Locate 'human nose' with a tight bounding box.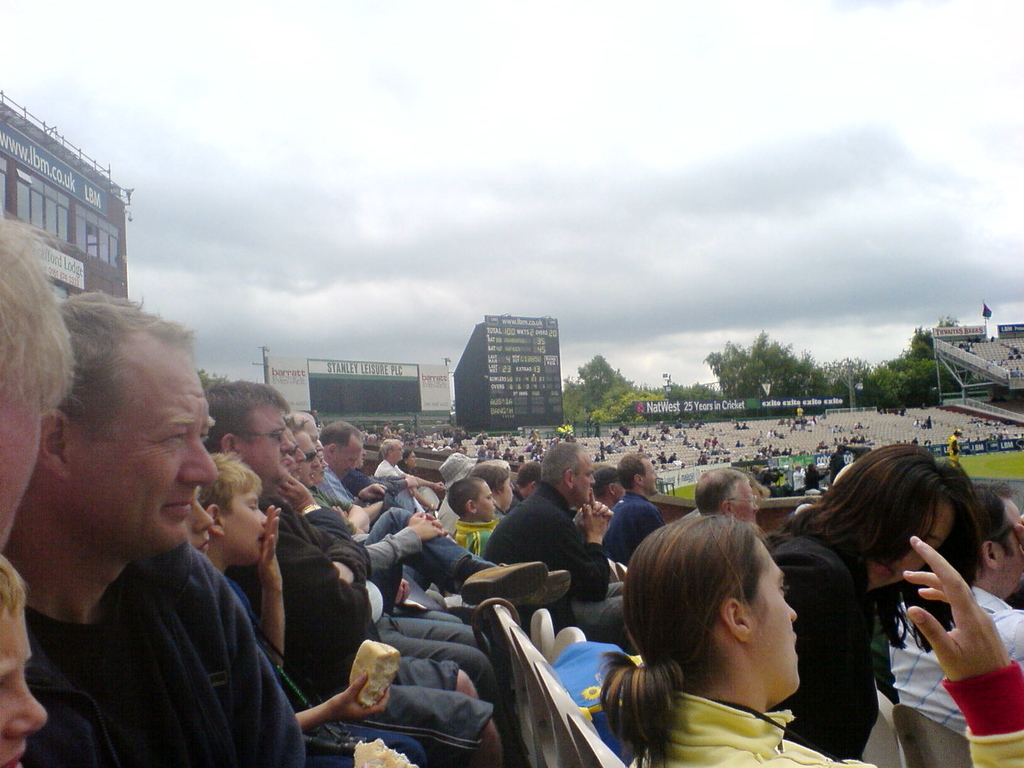
753 506 760 512.
